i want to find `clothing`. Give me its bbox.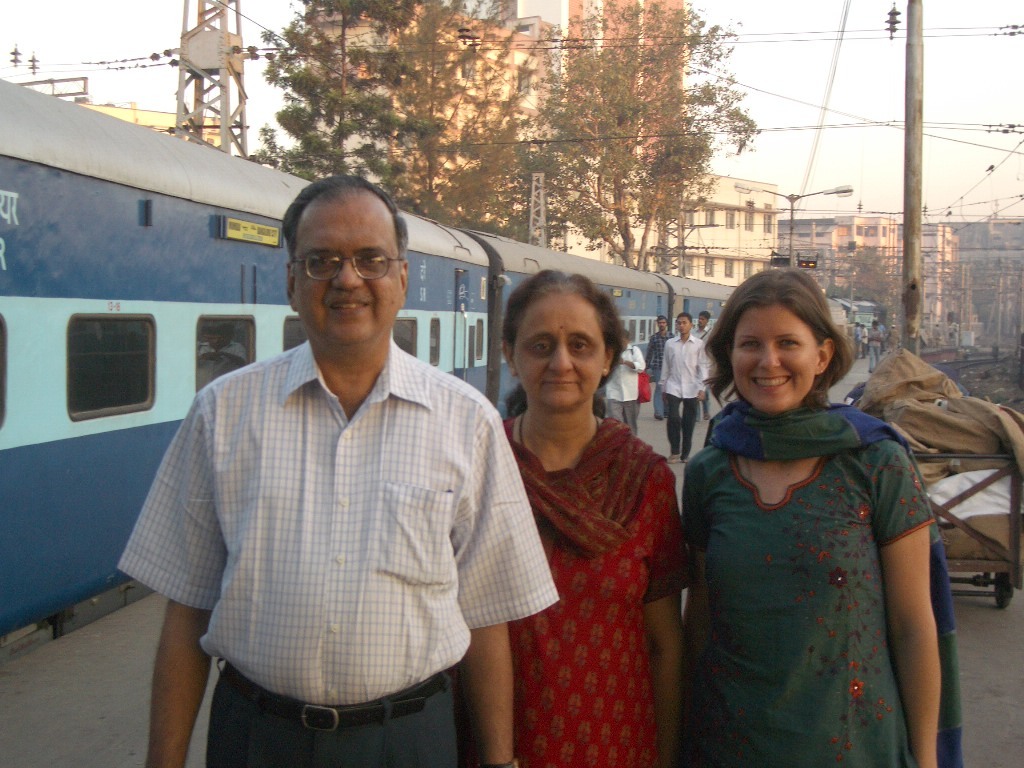
Rect(649, 334, 664, 389).
